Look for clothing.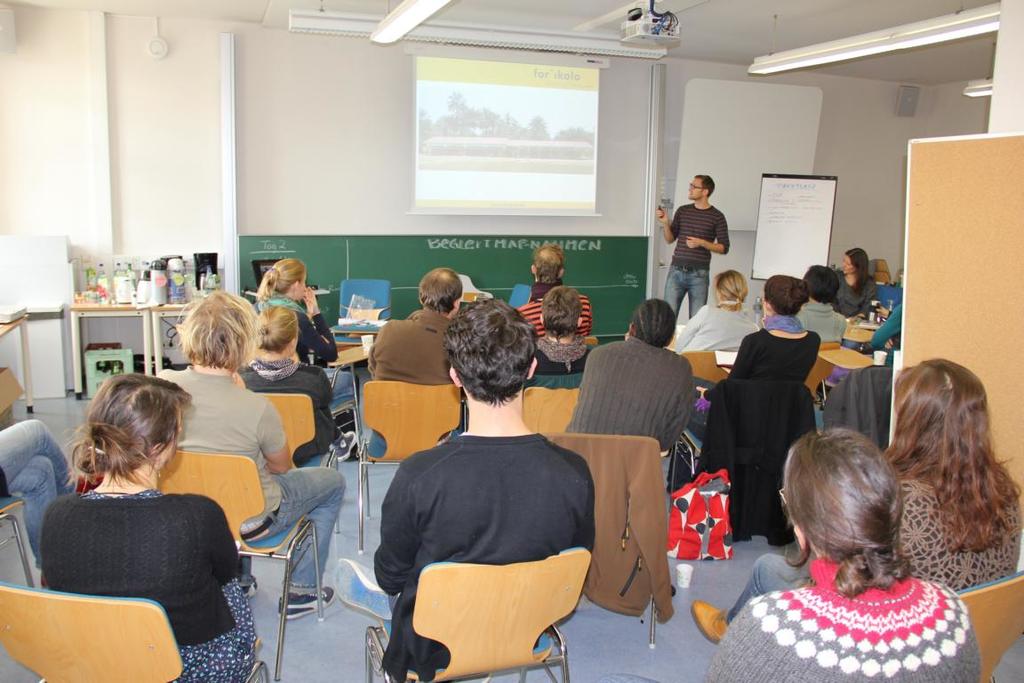
Found: (664, 202, 731, 322).
